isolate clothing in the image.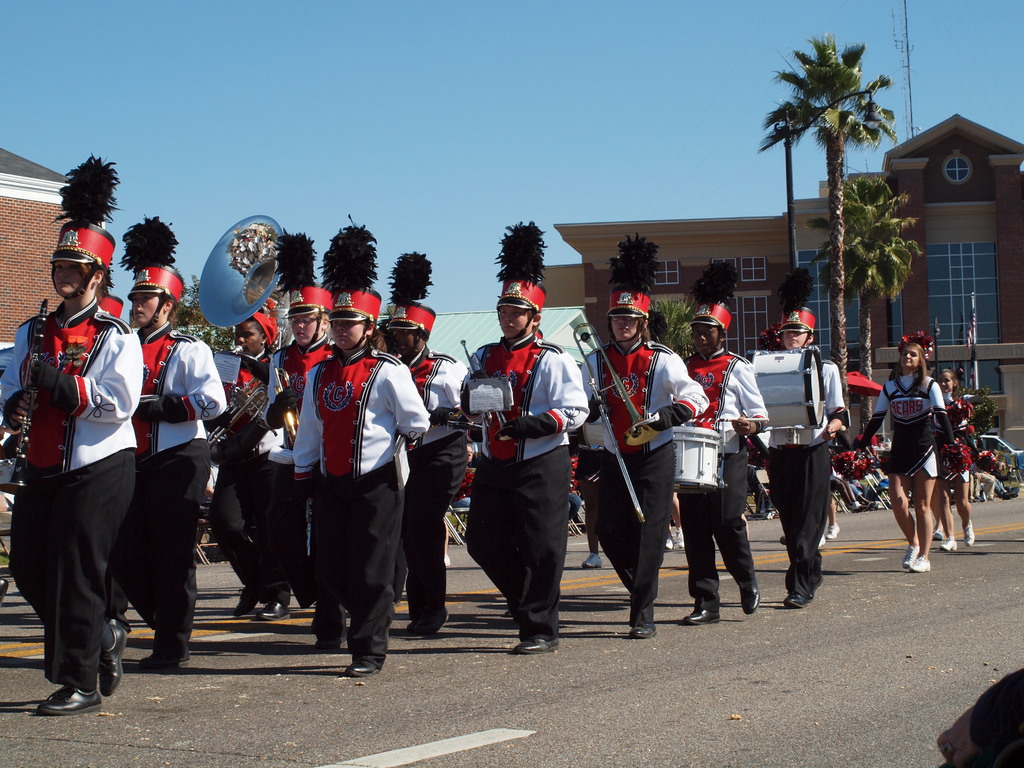
Isolated region: detection(299, 344, 432, 669).
